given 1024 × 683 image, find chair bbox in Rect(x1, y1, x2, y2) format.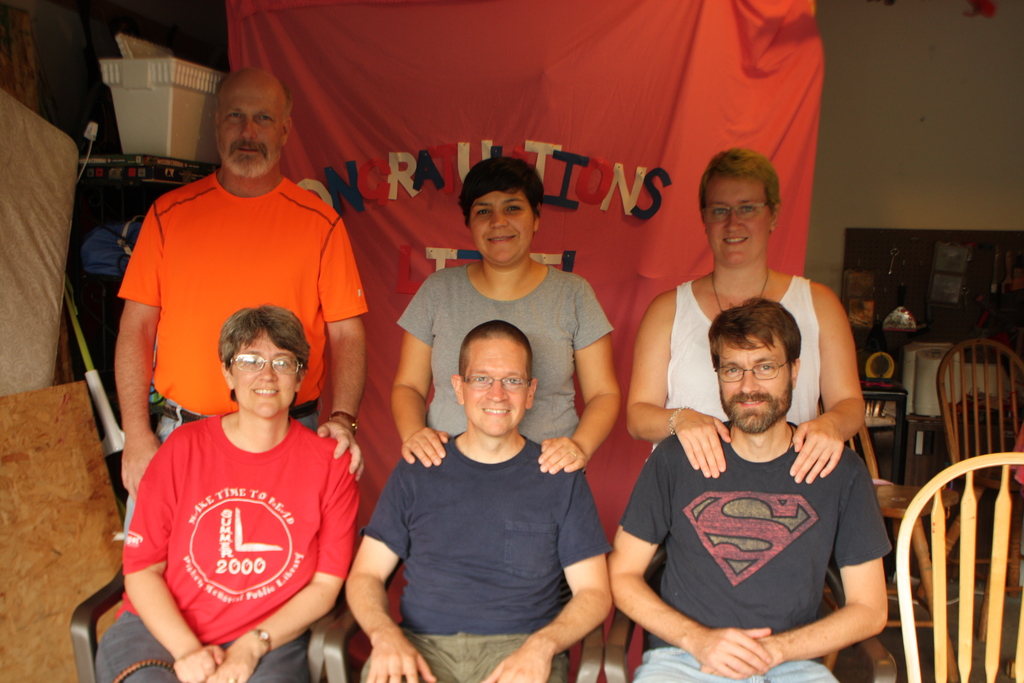
Rect(935, 336, 1023, 572).
